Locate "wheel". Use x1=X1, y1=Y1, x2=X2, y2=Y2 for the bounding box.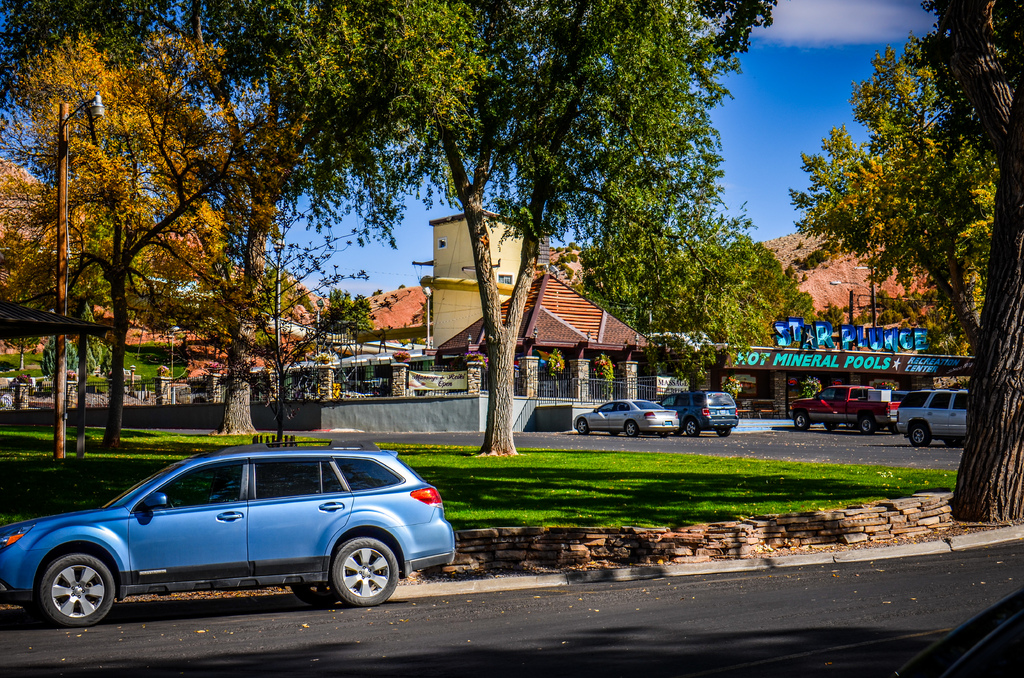
x1=291, y1=581, x2=342, y2=609.
